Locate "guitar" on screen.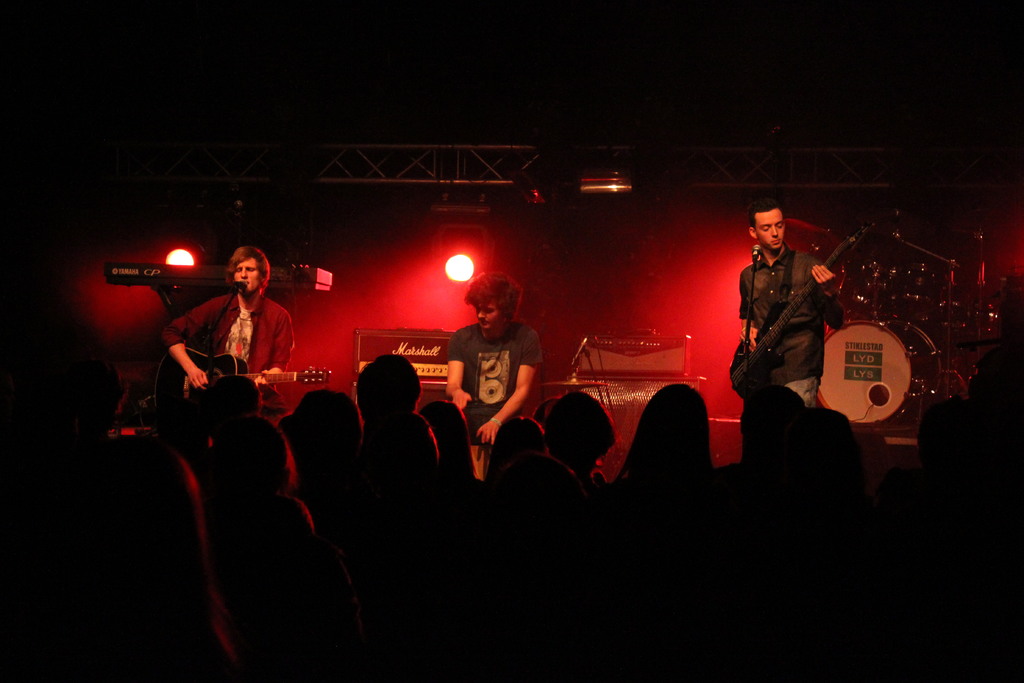
On screen at [726,215,876,397].
